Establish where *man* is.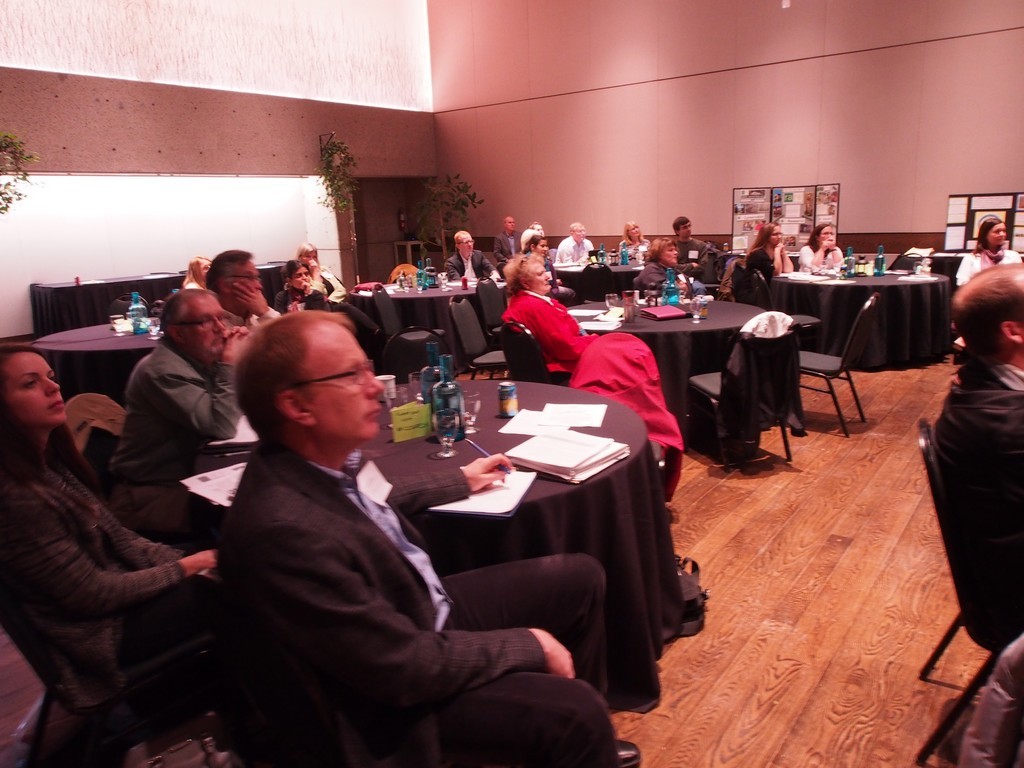
Established at x1=498 y1=208 x2=525 y2=266.
